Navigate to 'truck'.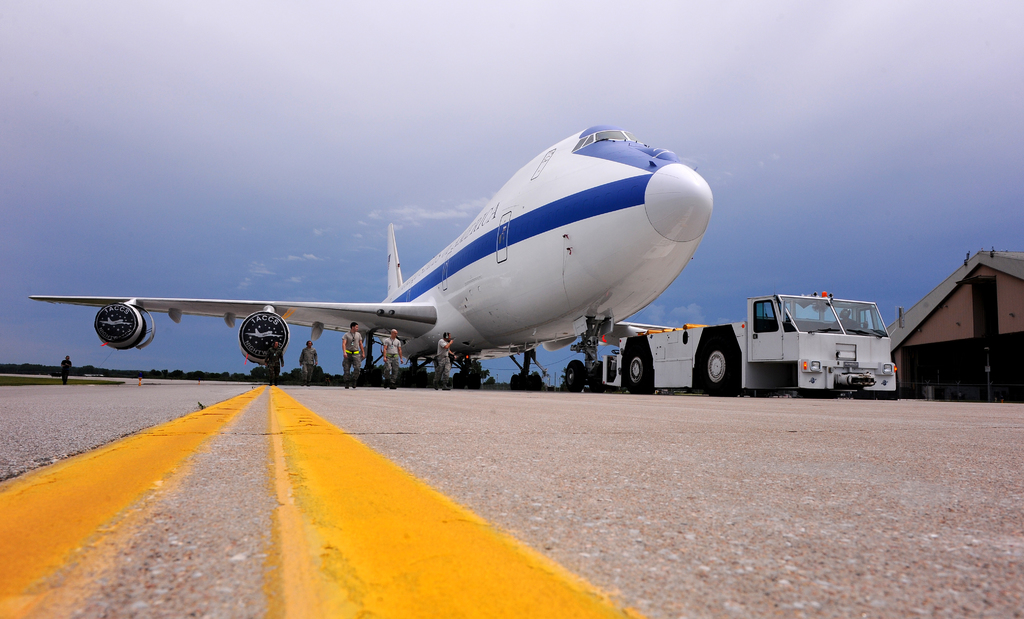
Navigation target: BBox(648, 279, 901, 397).
